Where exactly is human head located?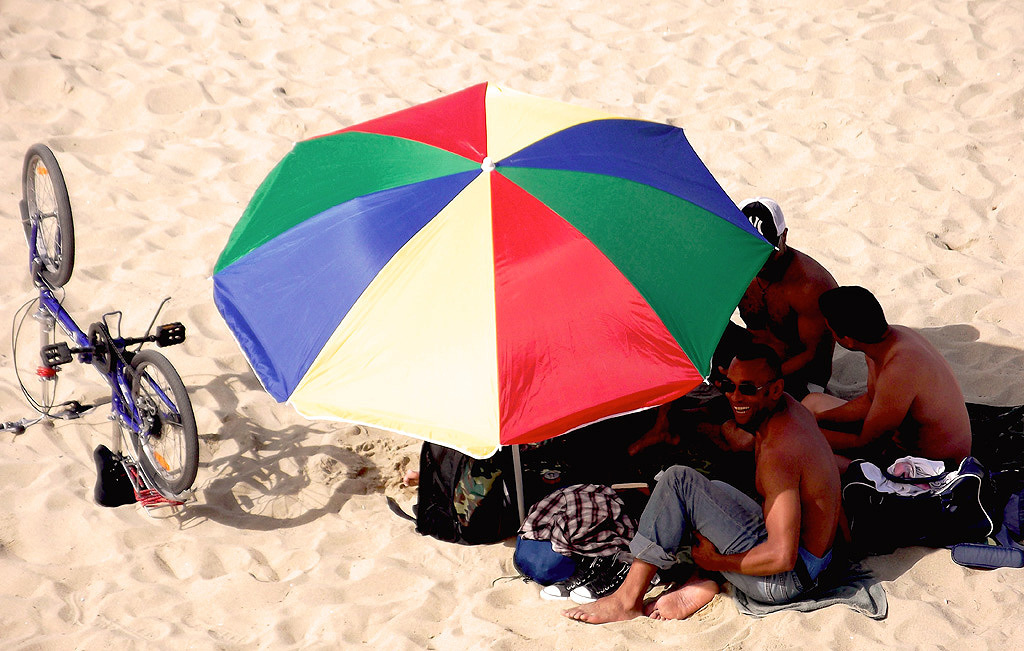
Its bounding box is region(819, 282, 885, 352).
